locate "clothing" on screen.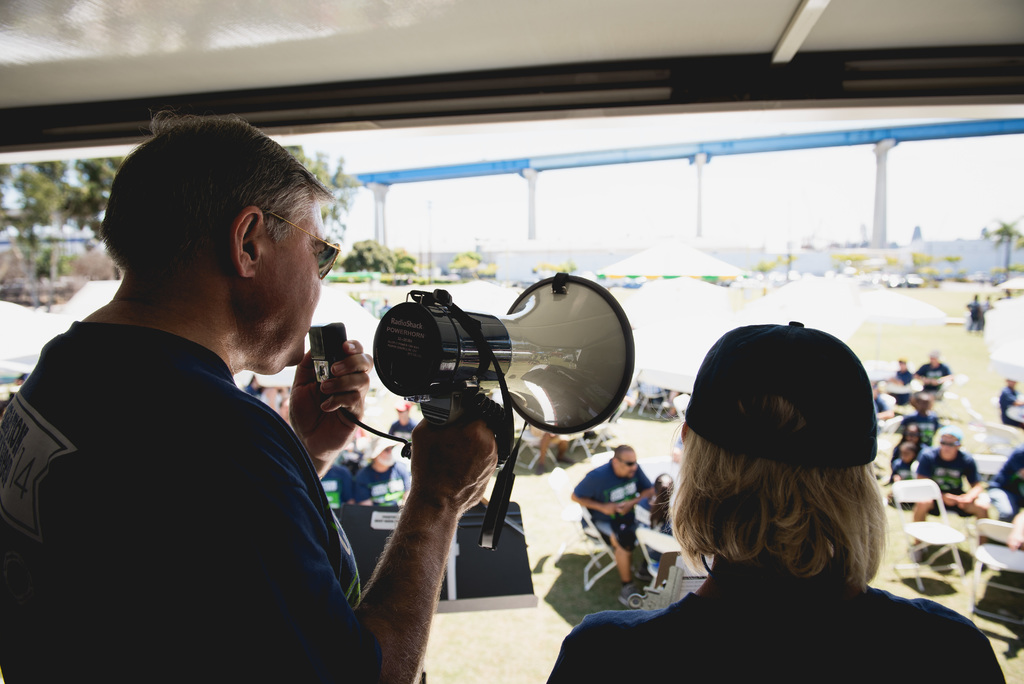
On screen at (left=580, top=450, right=660, bottom=543).
